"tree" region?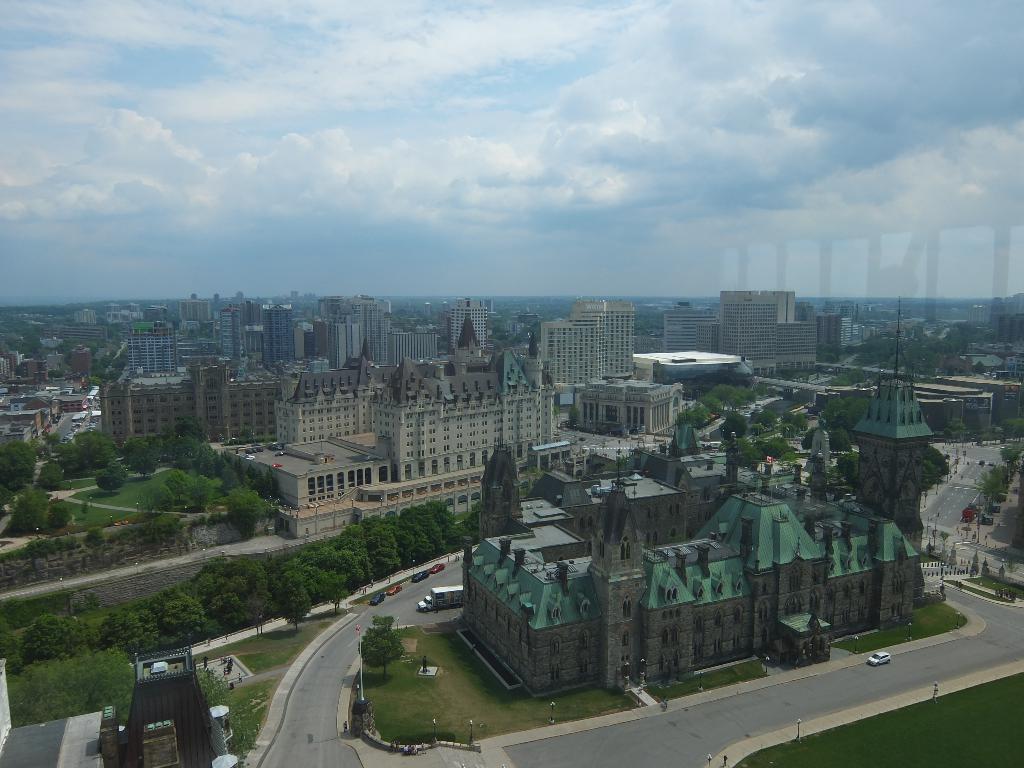
region(122, 431, 164, 475)
